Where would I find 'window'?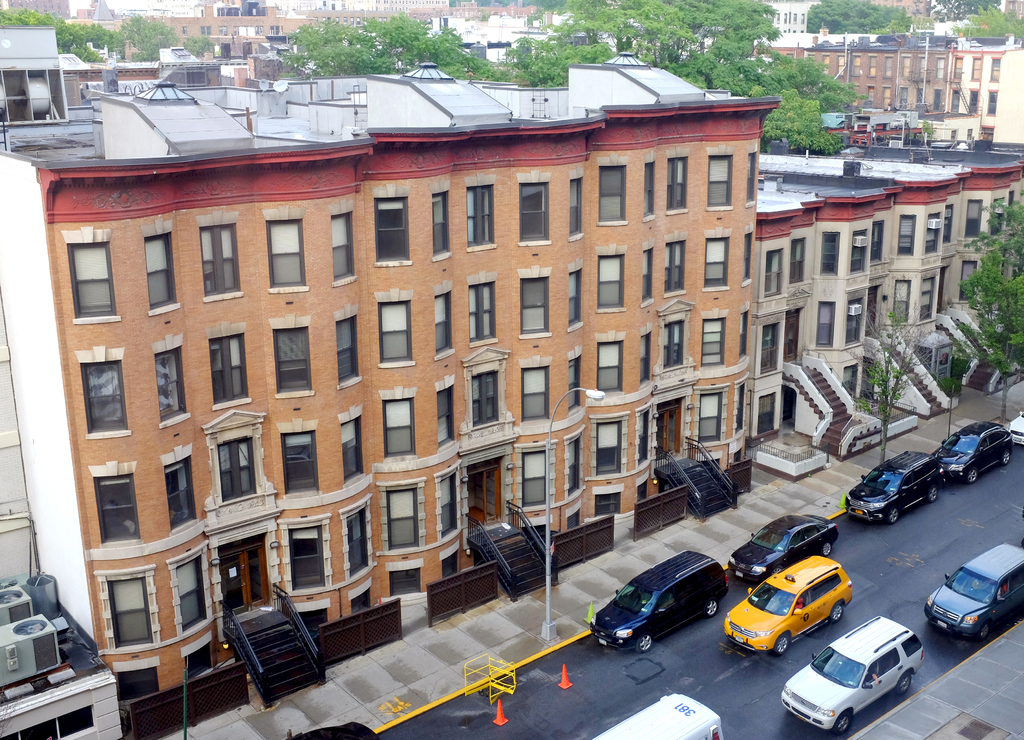
At x1=744 y1=147 x2=758 y2=204.
